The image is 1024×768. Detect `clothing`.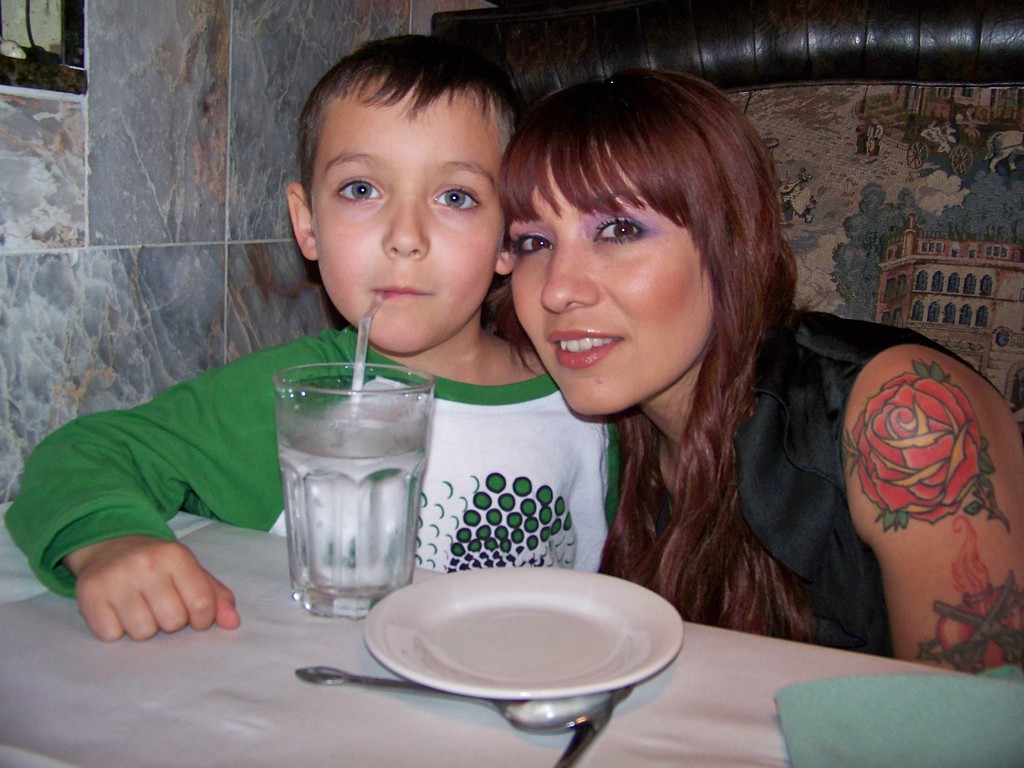
Detection: {"left": 598, "top": 310, "right": 1006, "bottom": 660}.
